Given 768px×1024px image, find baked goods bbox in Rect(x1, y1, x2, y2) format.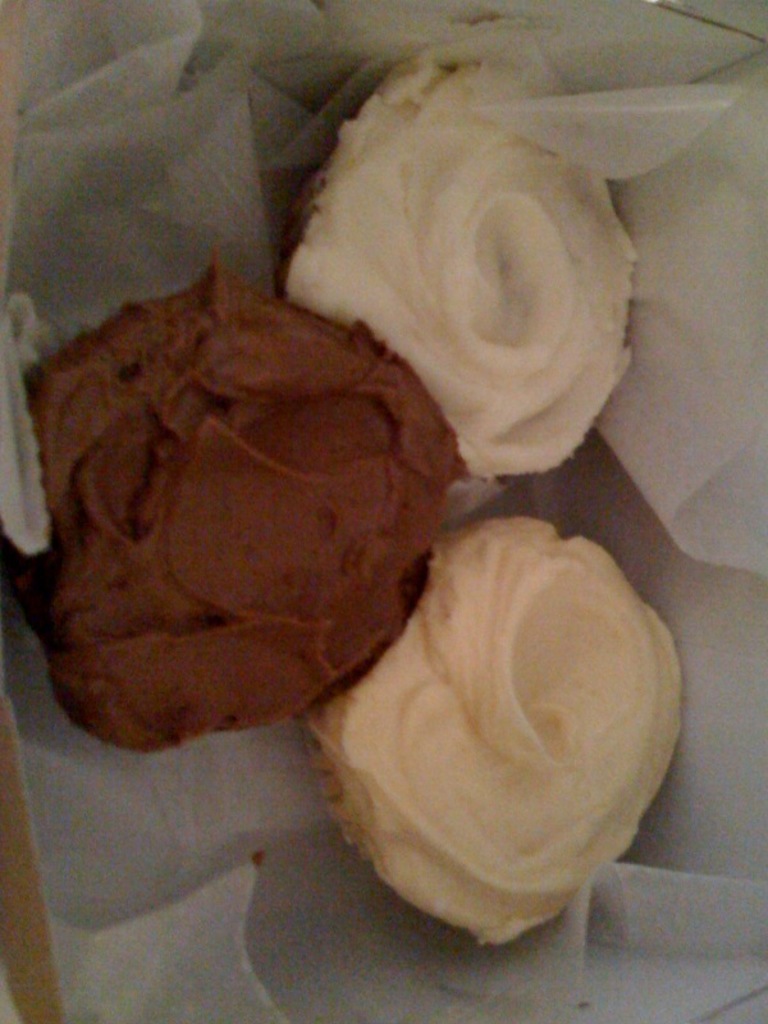
Rect(305, 513, 680, 934).
